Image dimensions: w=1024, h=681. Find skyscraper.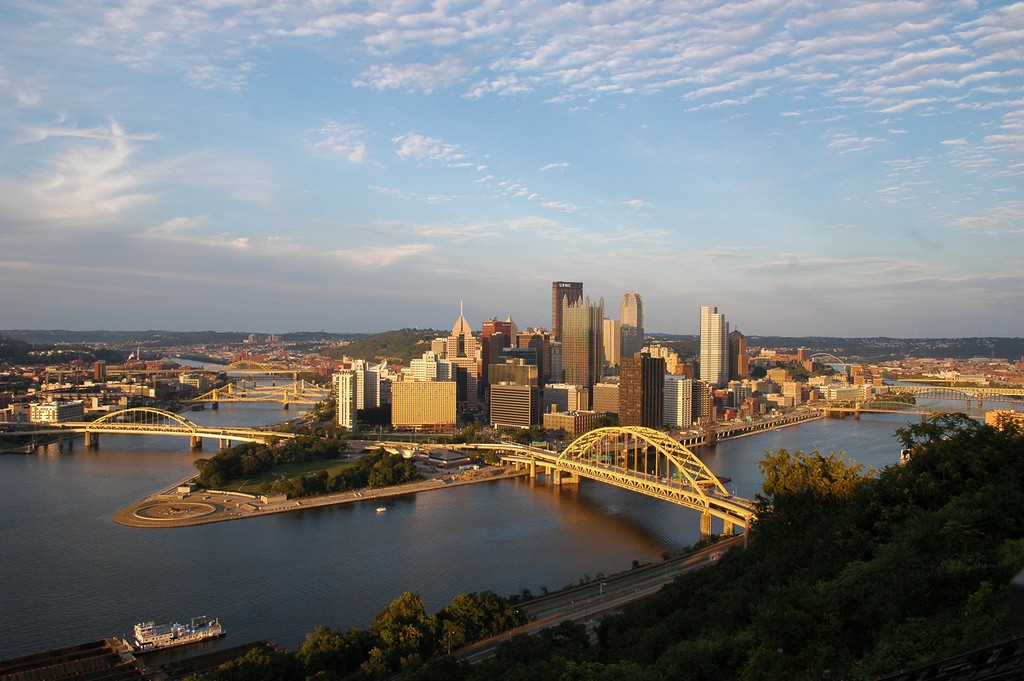
679/357/689/379.
